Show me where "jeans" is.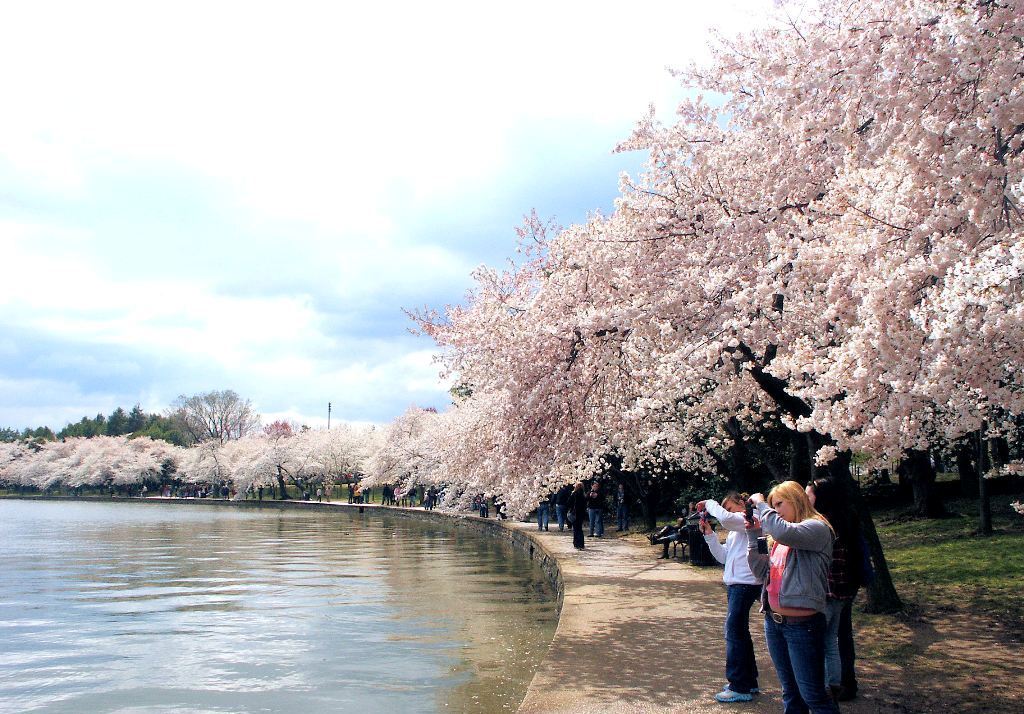
"jeans" is at <box>425,500,429,507</box>.
